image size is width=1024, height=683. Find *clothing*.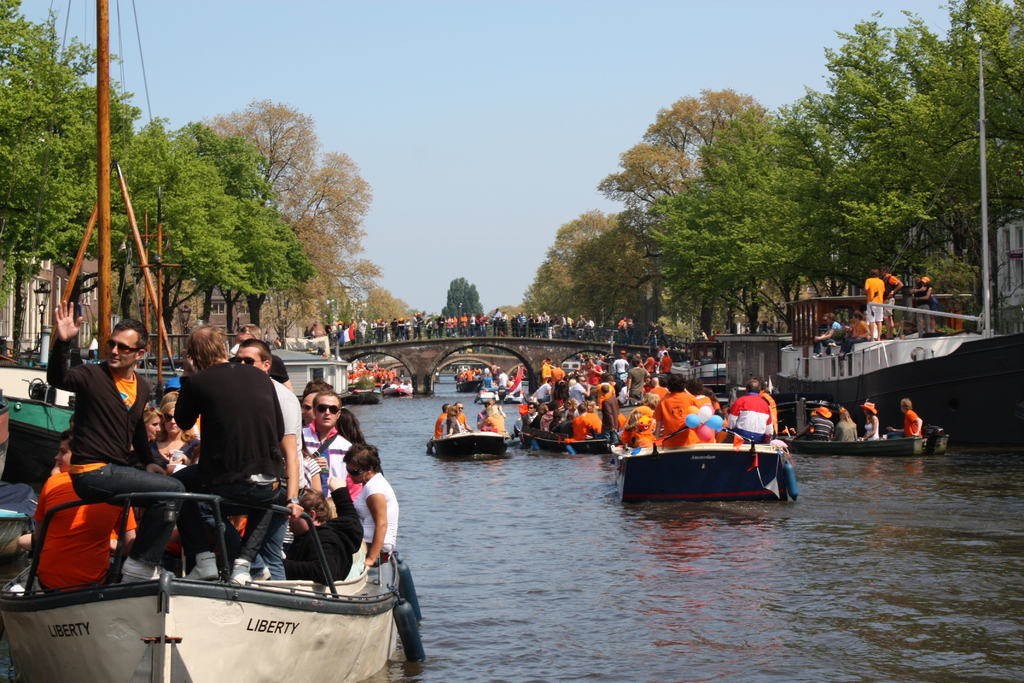
[917,278,934,320].
